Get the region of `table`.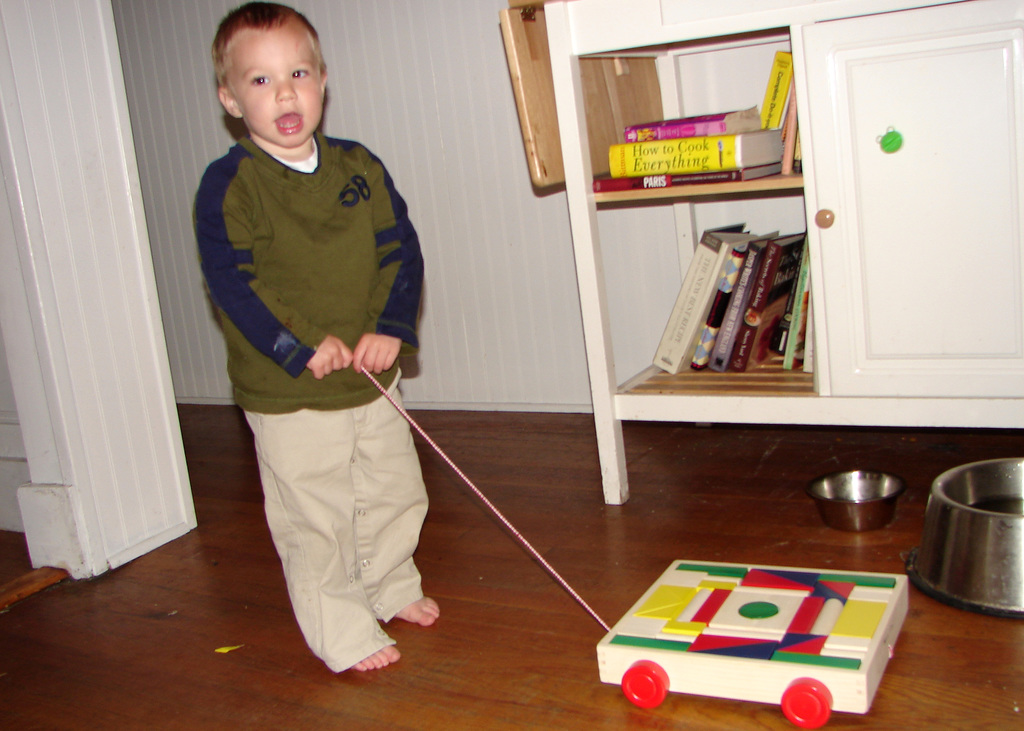
locate(543, 0, 1023, 507).
